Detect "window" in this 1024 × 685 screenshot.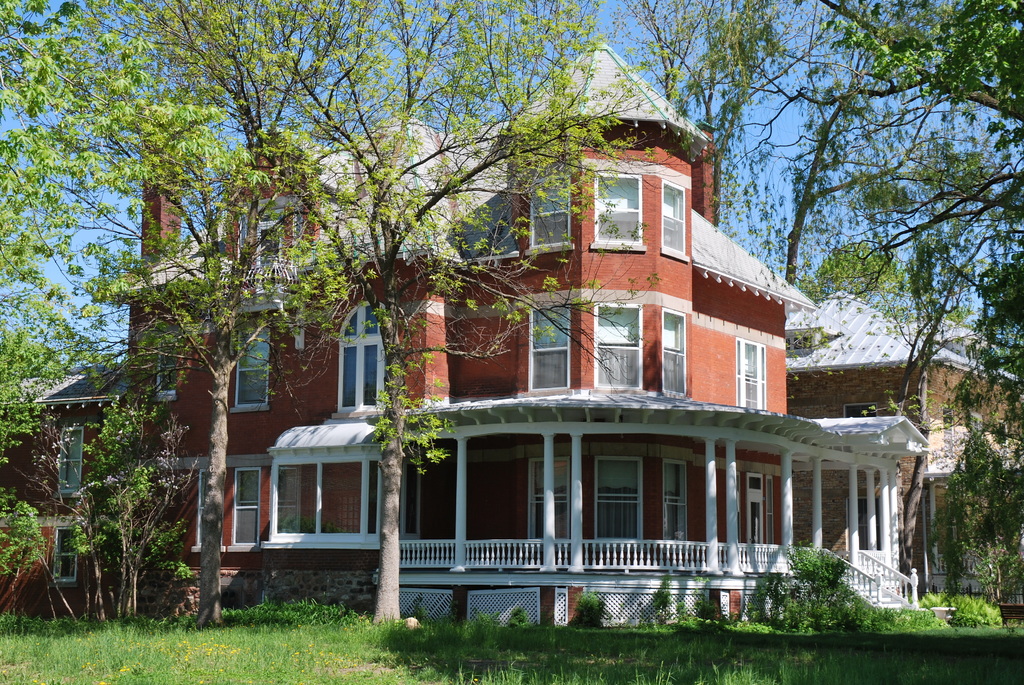
Detection: bbox=[529, 179, 573, 249].
